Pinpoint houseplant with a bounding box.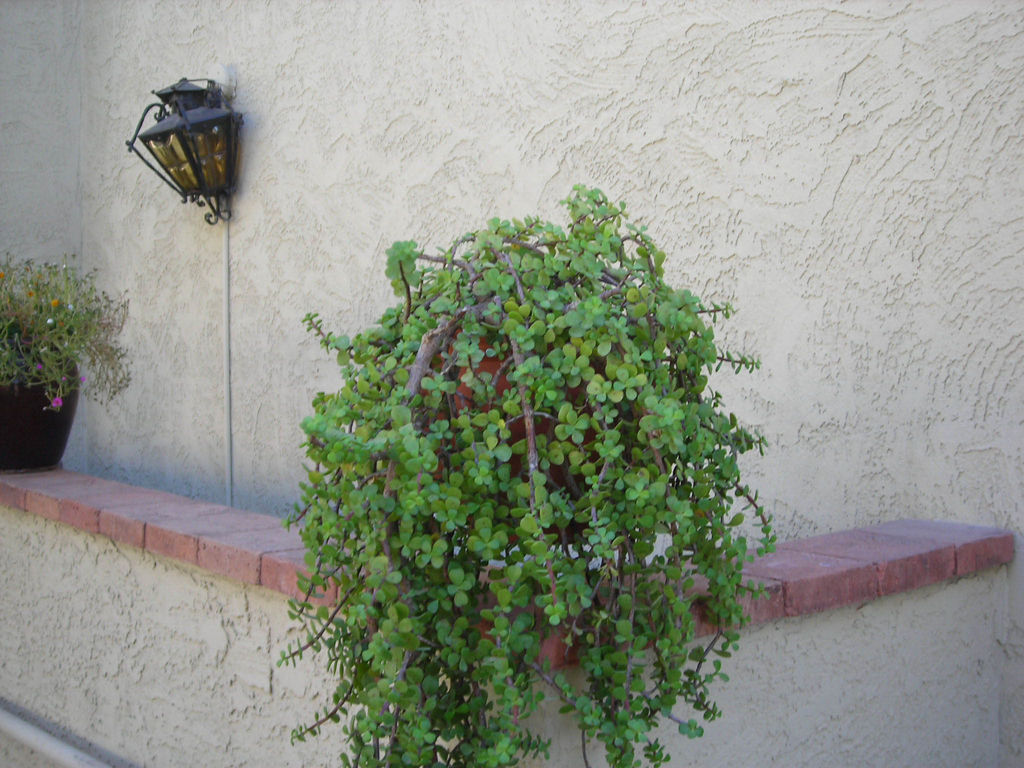
Rect(0, 243, 125, 470).
